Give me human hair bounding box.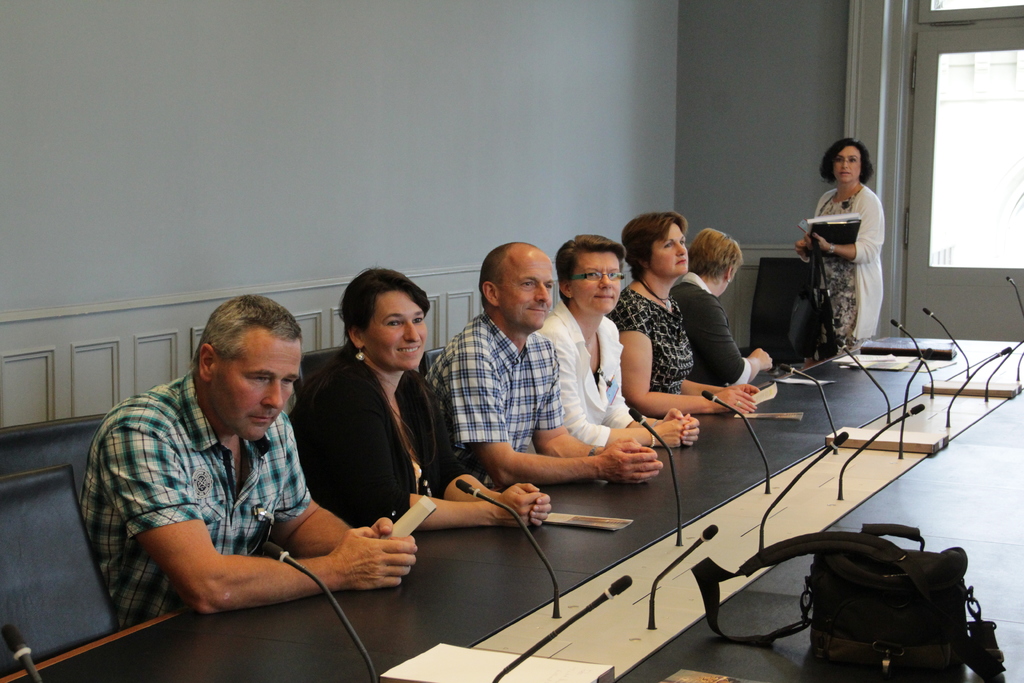
[681,229,744,283].
